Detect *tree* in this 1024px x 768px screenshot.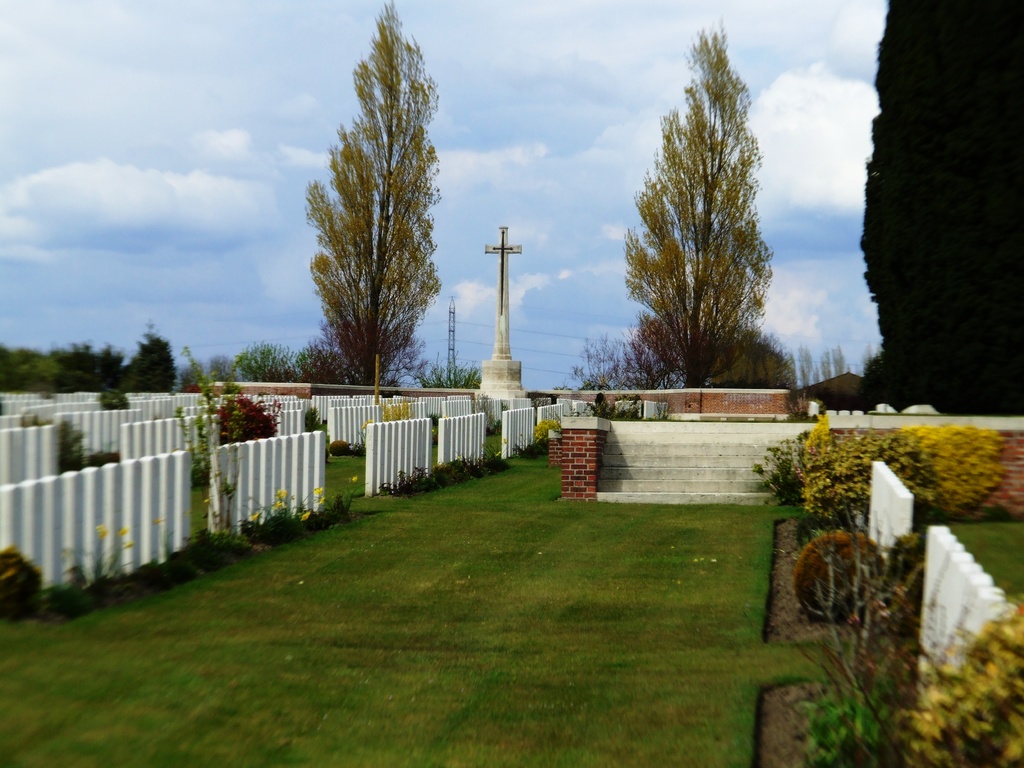
Detection: box=[234, 335, 293, 381].
